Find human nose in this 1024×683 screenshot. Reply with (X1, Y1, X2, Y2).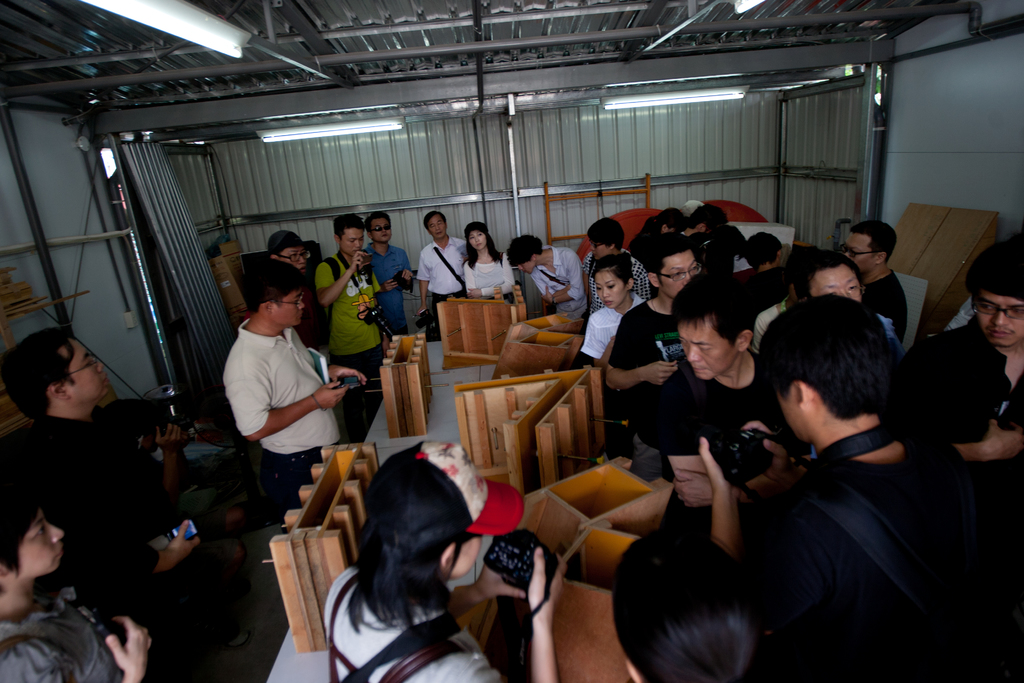
(295, 254, 306, 266).
